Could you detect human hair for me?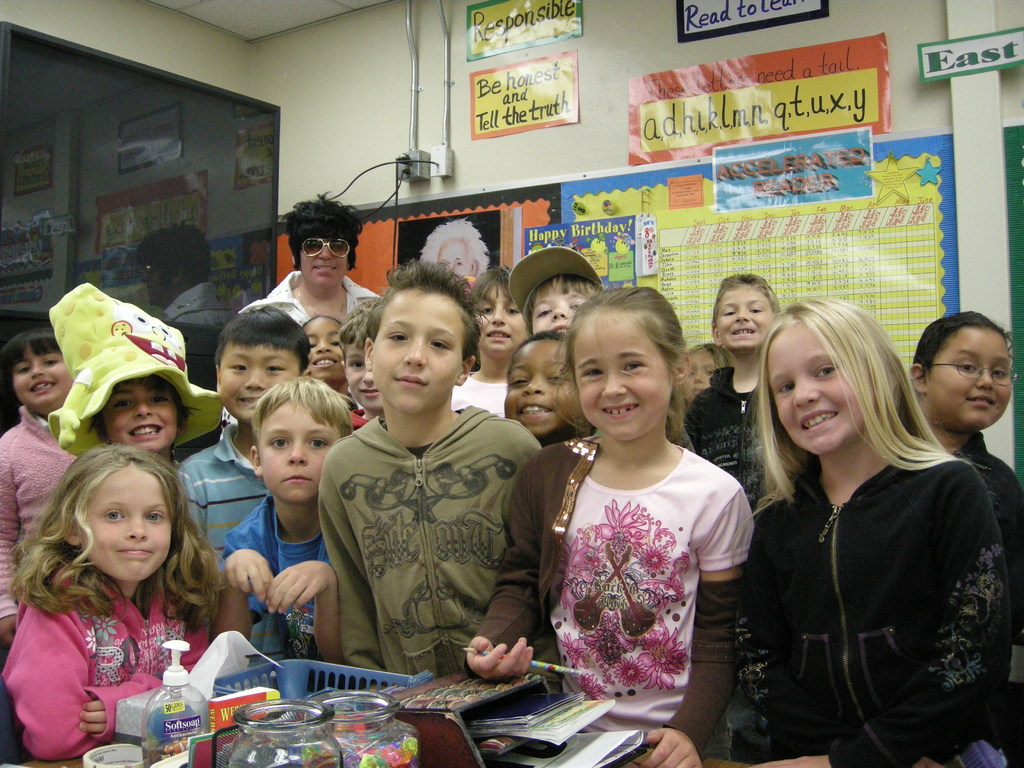
Detection result: 0, 327, 67, 393.
